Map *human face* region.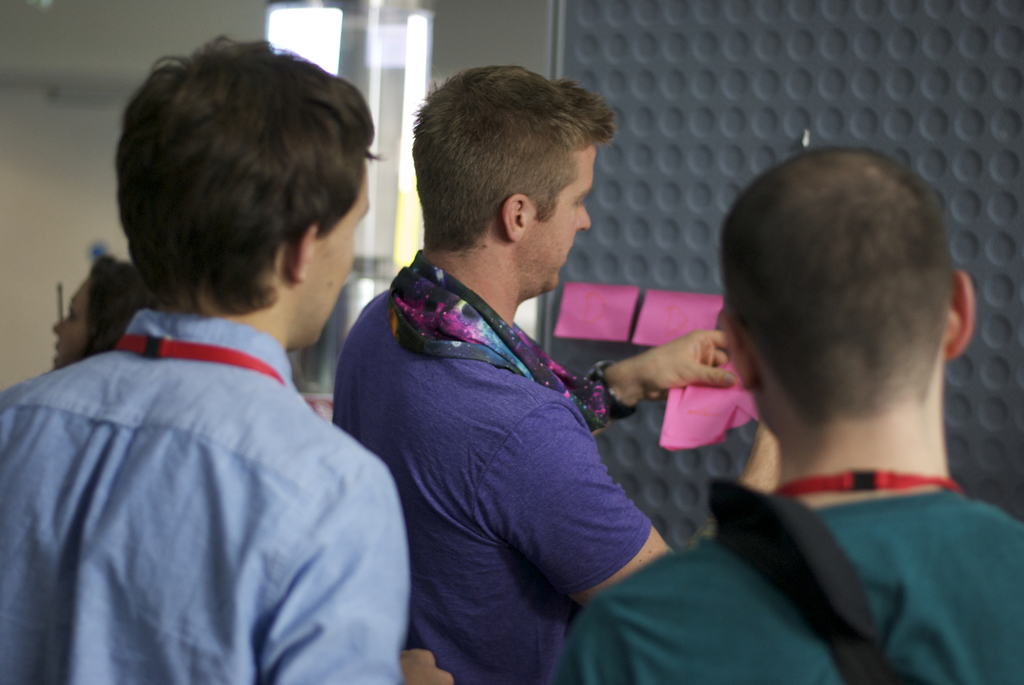
Mapped to (x1=518, y1=141, x2=595, y2=287).
